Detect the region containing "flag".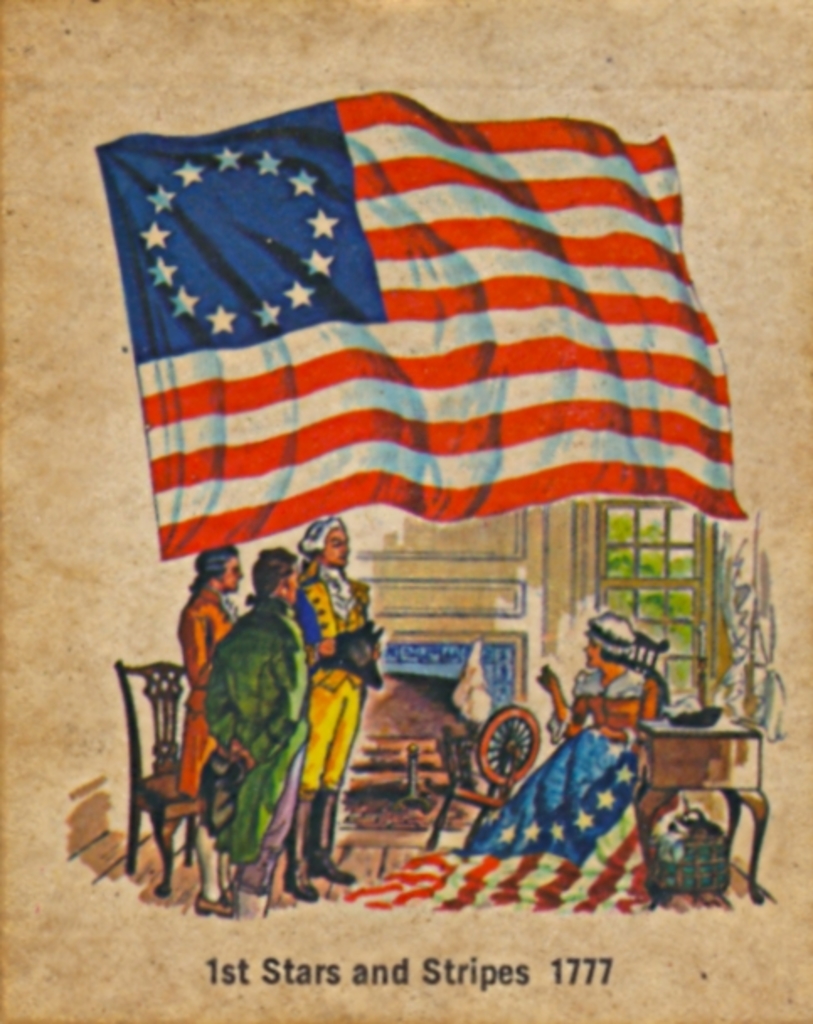
Rect(69, 94, 734, 589).
